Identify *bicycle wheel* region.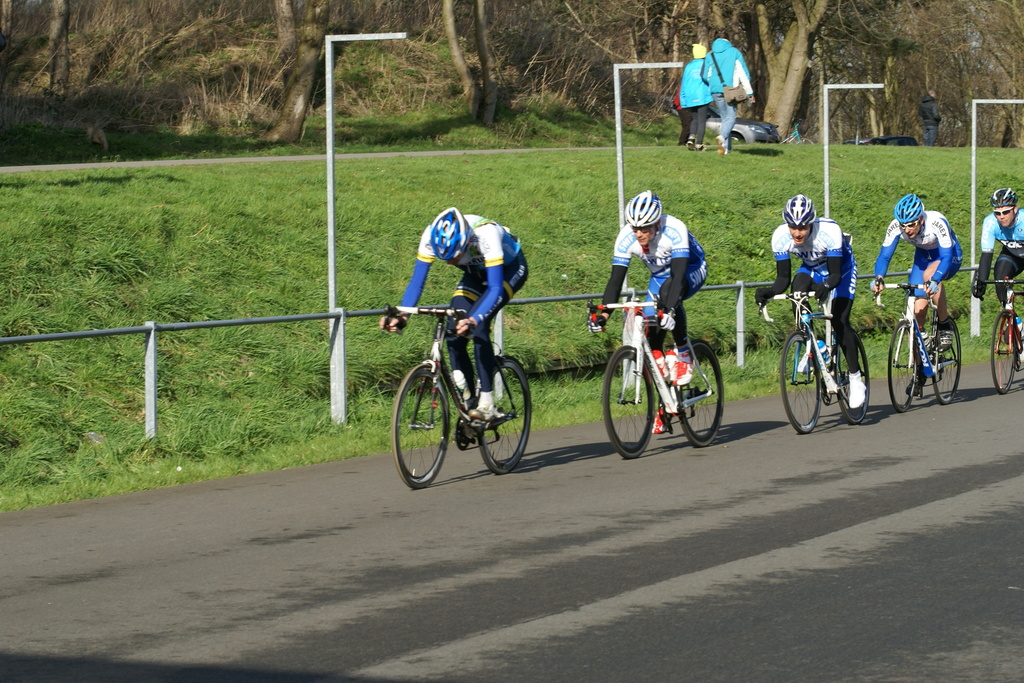
Region: select_region(989, 309, 1018, 395).
